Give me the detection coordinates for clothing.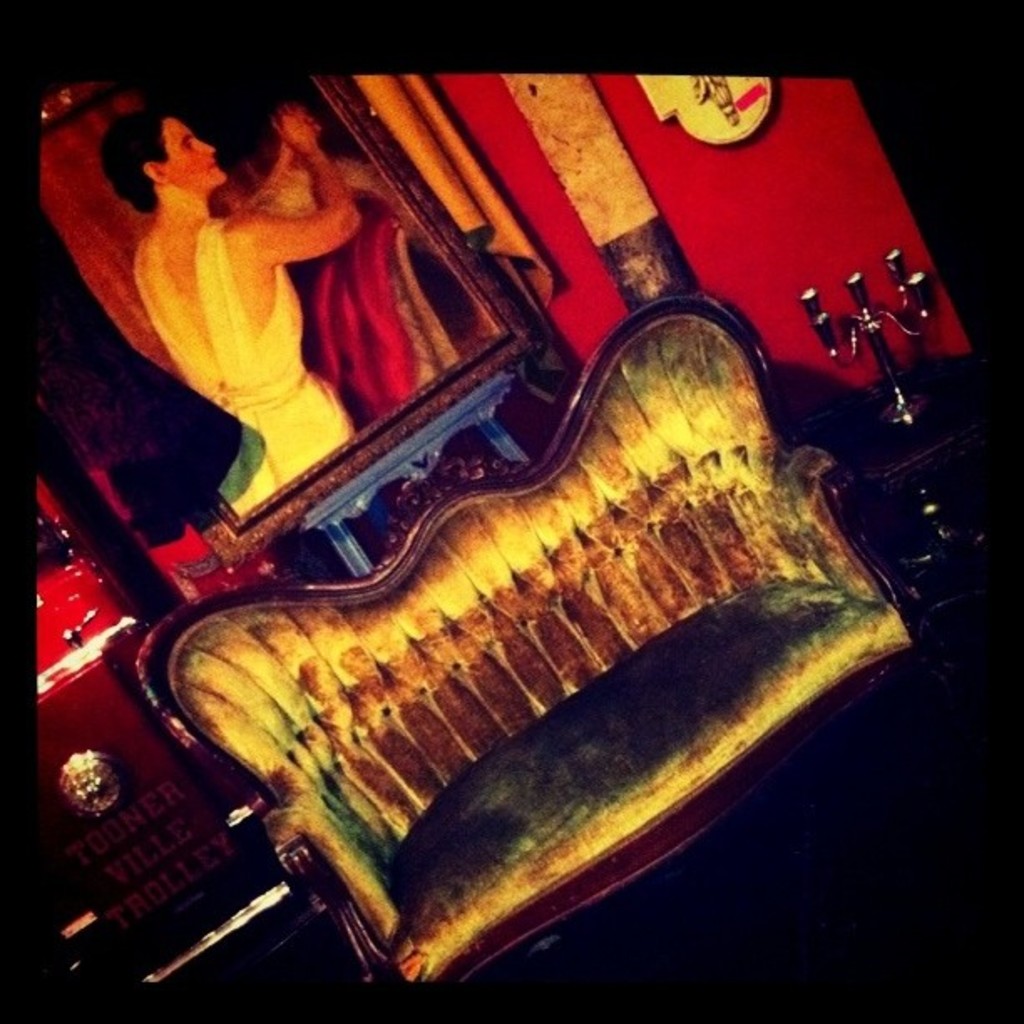
bbox=(147, 206, 368, 509).
